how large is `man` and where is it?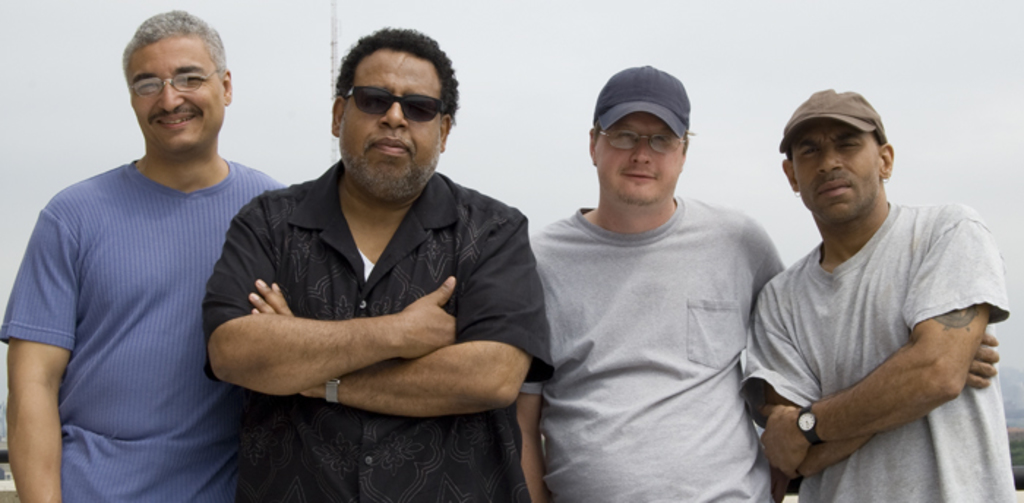
Bounding box: BBox(199, 25, 549, 500).
